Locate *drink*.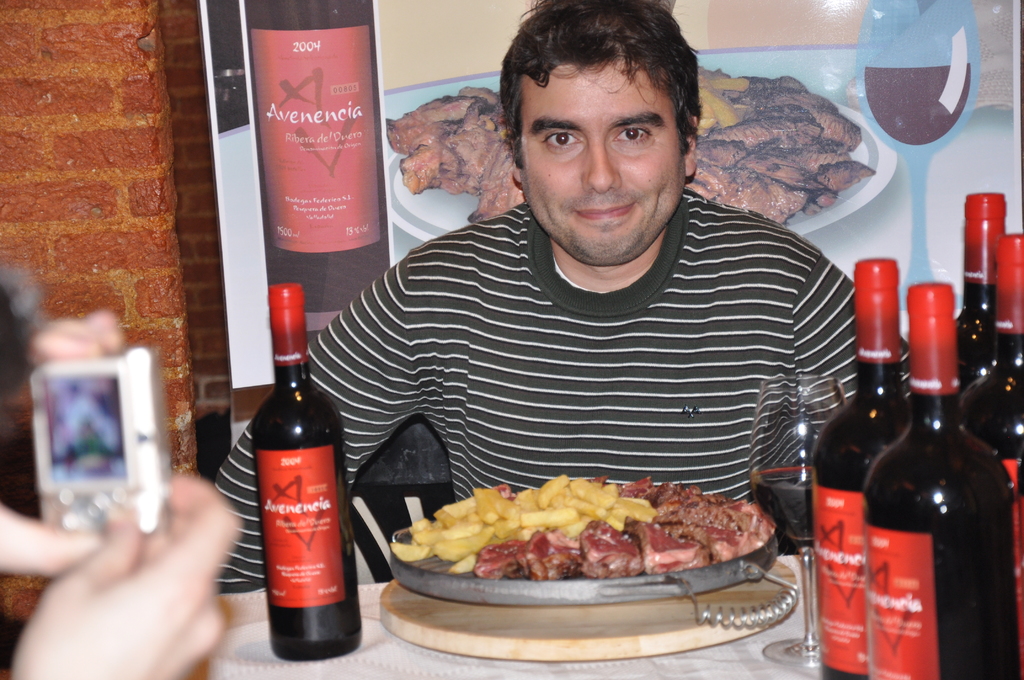
Bounding box: <box>243,0,391,344</box>.
